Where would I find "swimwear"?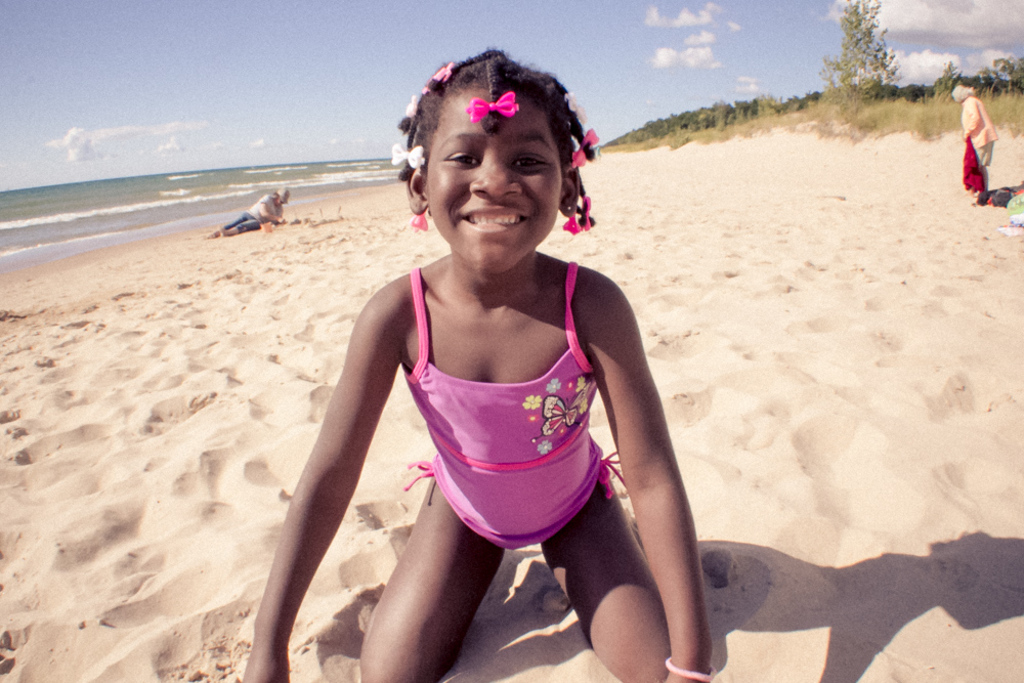
At l=403, t=257, r=628, b=553.
